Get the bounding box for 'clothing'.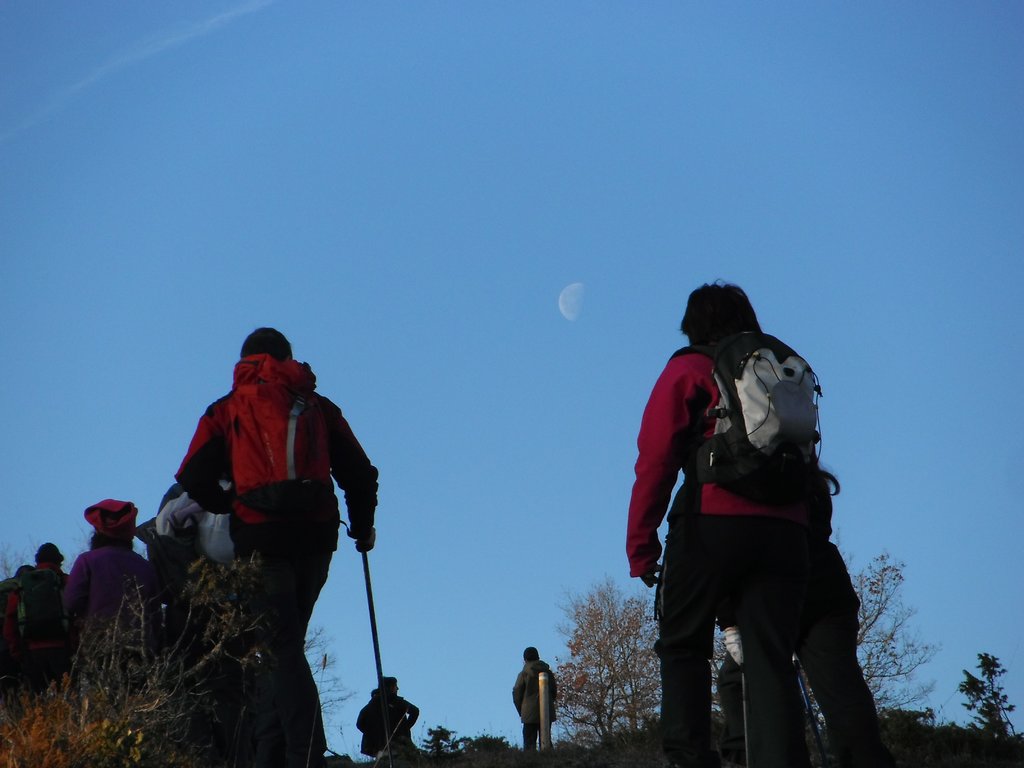
<bbox>620, 285, 879, 740</bbox>.
